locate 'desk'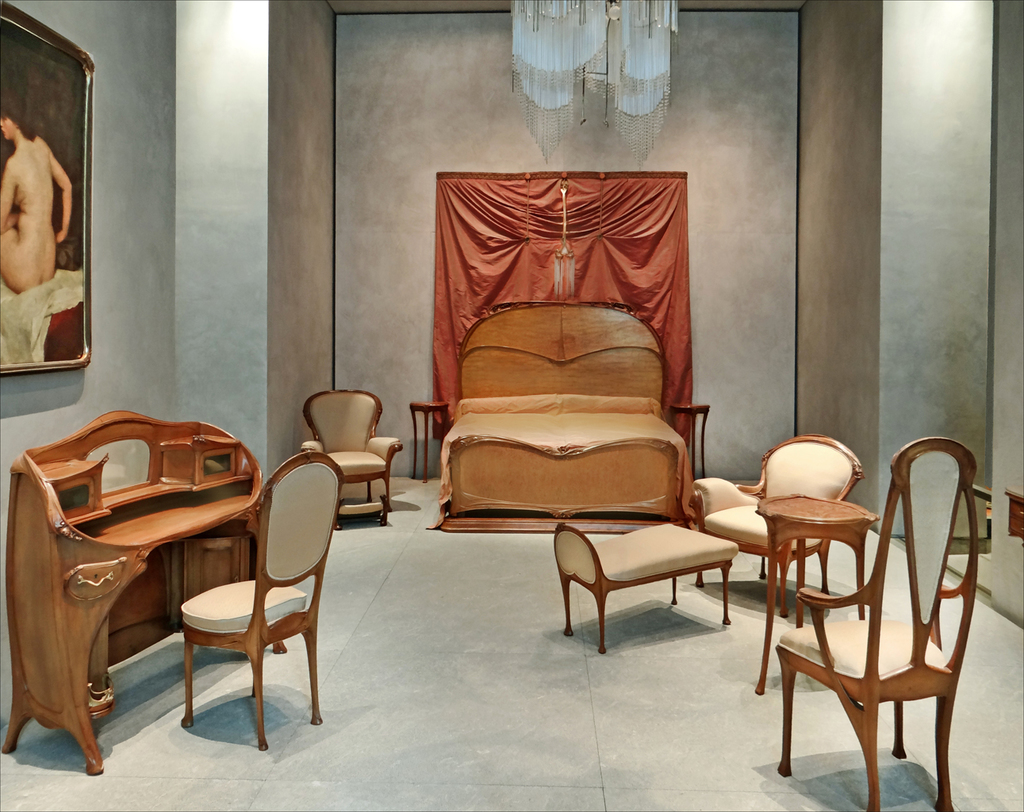
bbox=(0, 410, 264, 771)
